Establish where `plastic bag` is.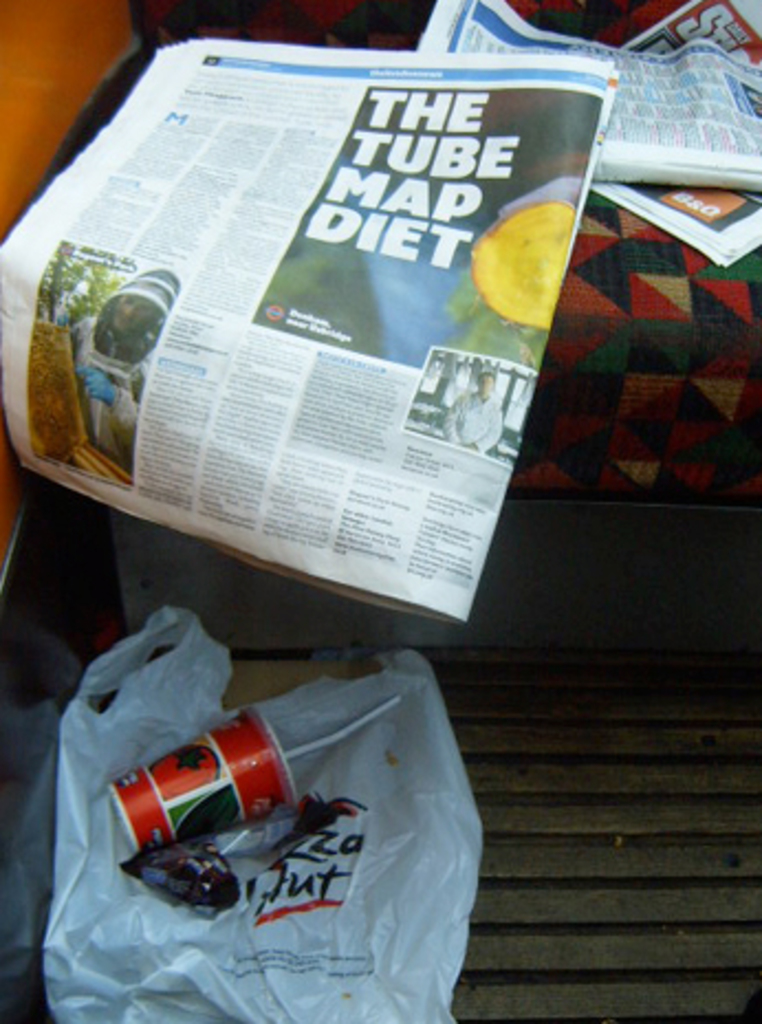
Established at Rect(42, 610, 480, 1022).
